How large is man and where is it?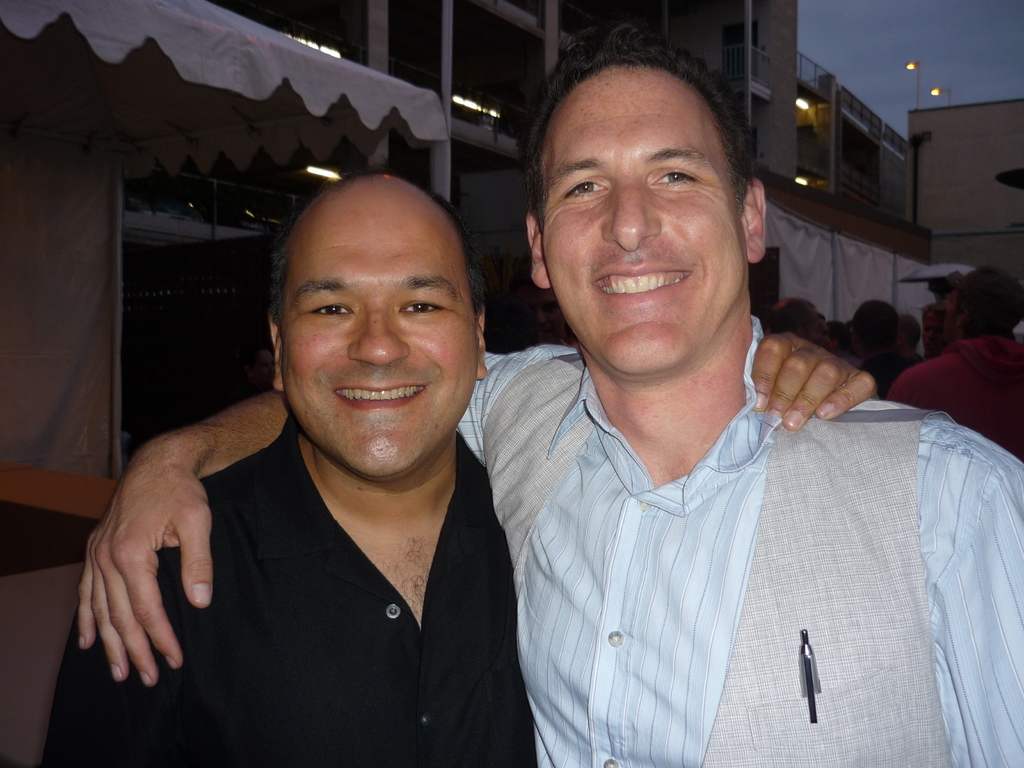
Bounding box: (left=75, top=31, right=1023, bottom=767).
